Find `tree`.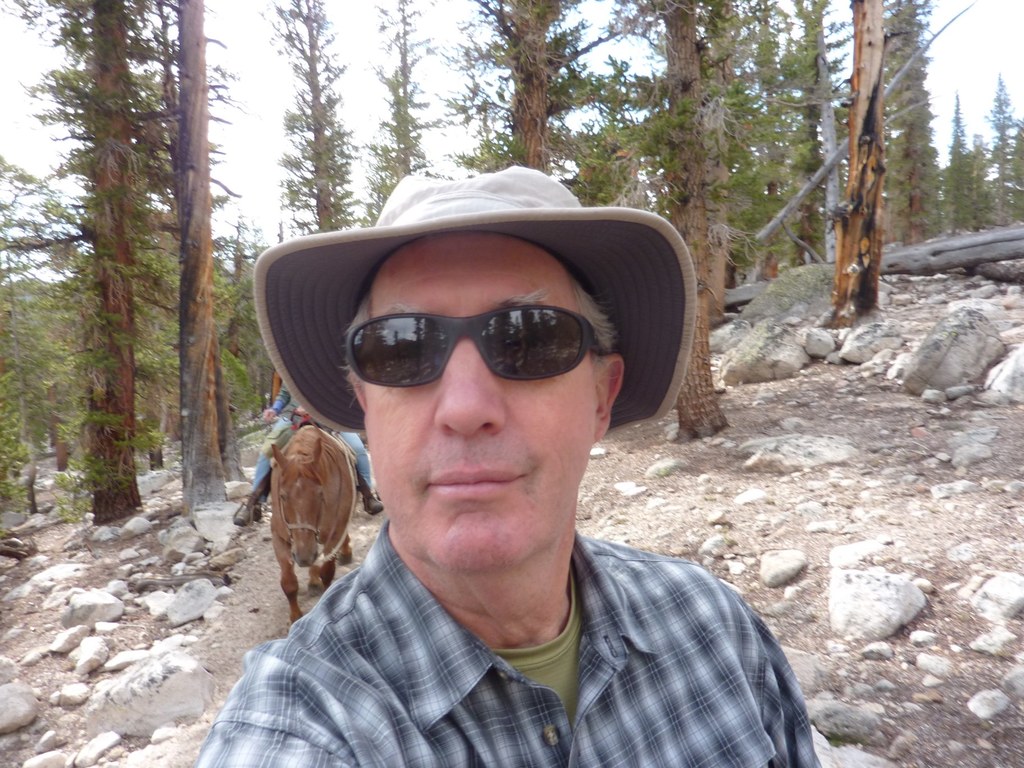
pyautogui.locateOnScreen(141, 0, 250, 506).
